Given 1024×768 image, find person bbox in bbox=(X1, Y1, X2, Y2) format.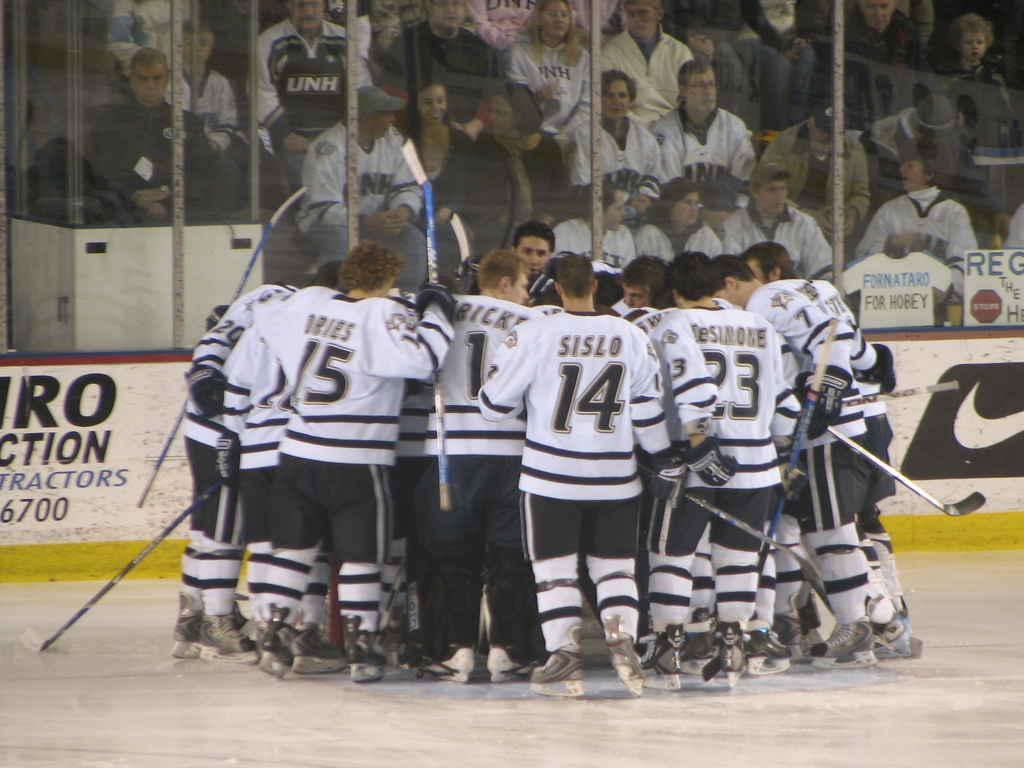
bbox=(842, 151, 995, 256).
